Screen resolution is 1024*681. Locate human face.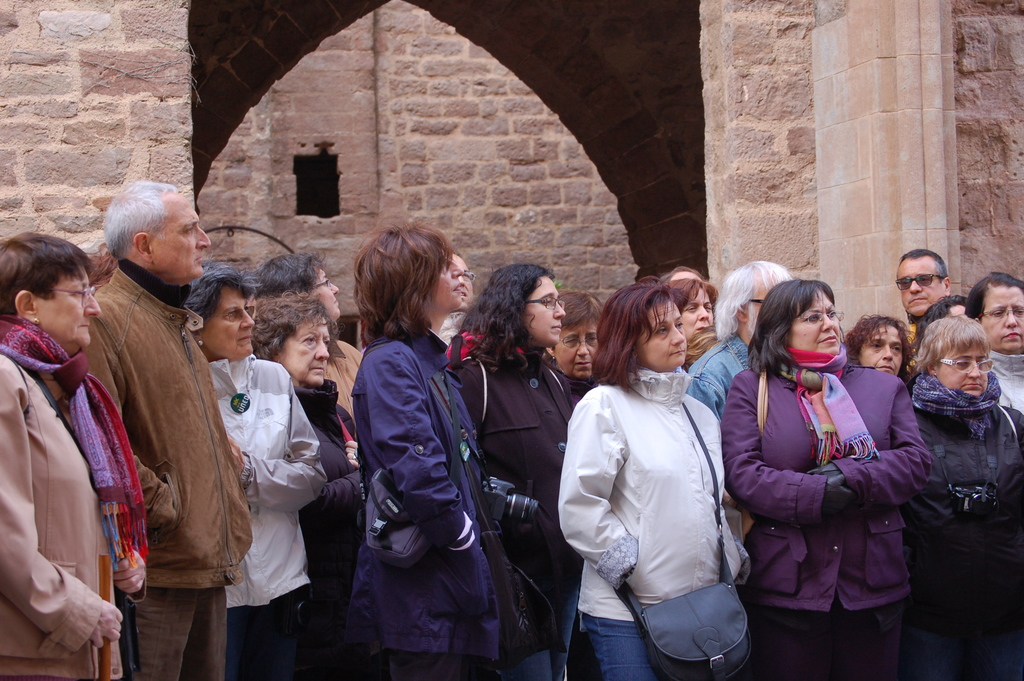
[x1=278, y1=318, x2=332, y2=386].
